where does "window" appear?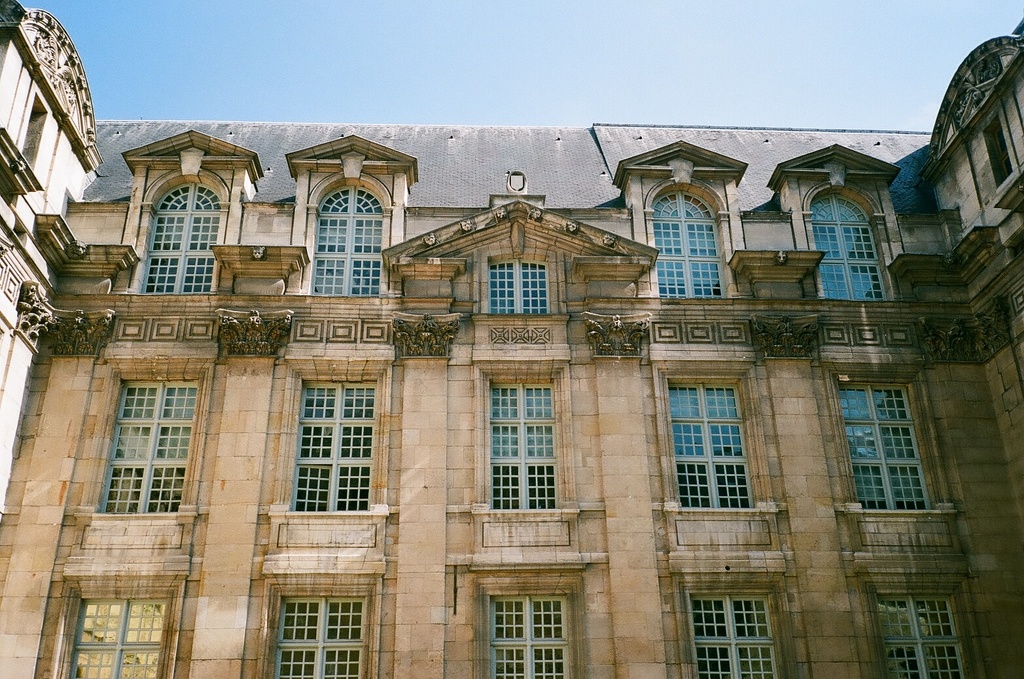
Appears at <region>268, 596, 367, 678</region>.
